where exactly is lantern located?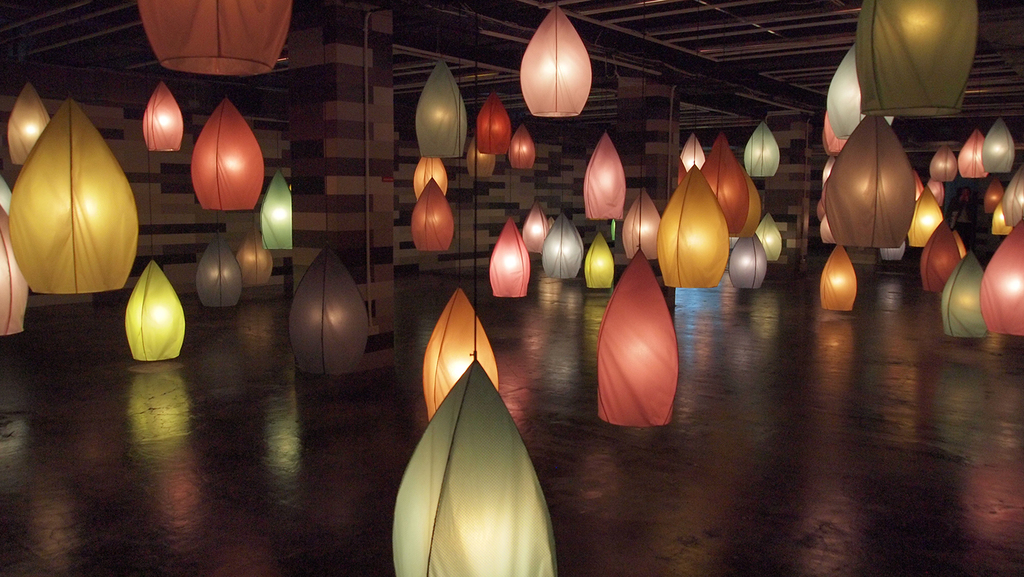
Its bounding box is (x1=412, y1=176, x2=454, y2=251).
